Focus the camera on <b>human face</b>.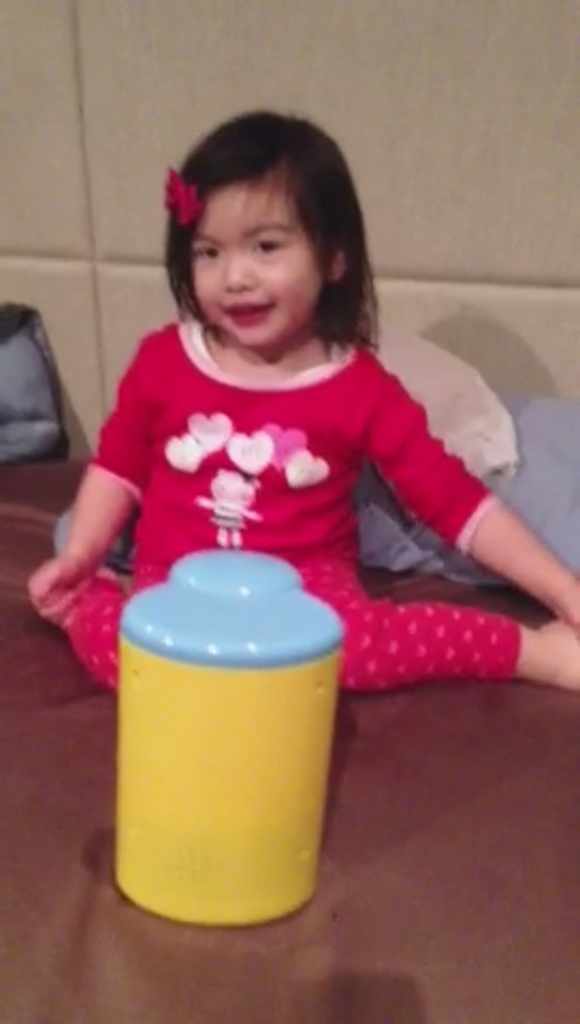
Focus region: <bbox>186, 186, 324, 346</bbox>.
